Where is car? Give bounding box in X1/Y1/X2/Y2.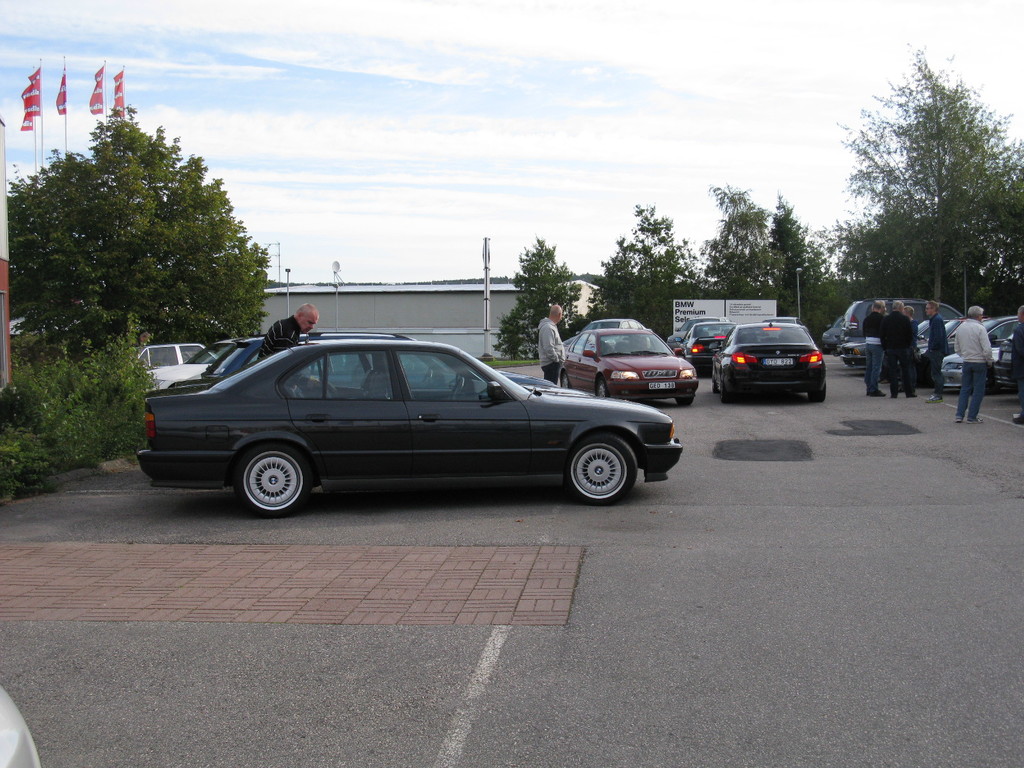
950/312/1014/395.
